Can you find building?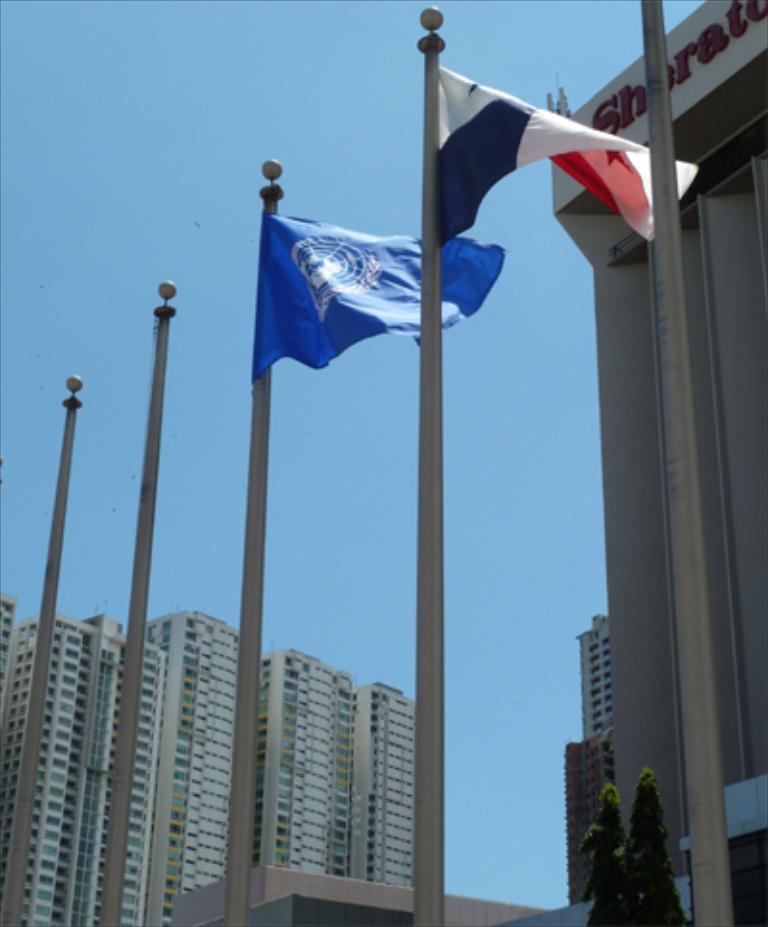
Yes, bounding box: (179, 868, 543, 925).
